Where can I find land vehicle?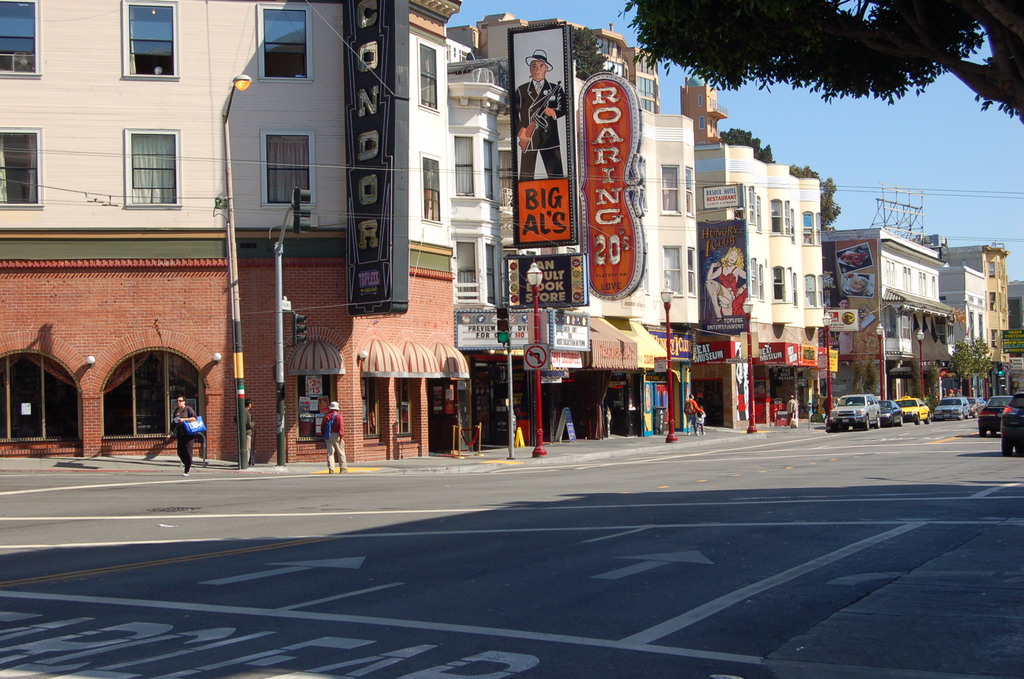
You can find it at (x1=876, y1=399, x2=904, y2=427).
